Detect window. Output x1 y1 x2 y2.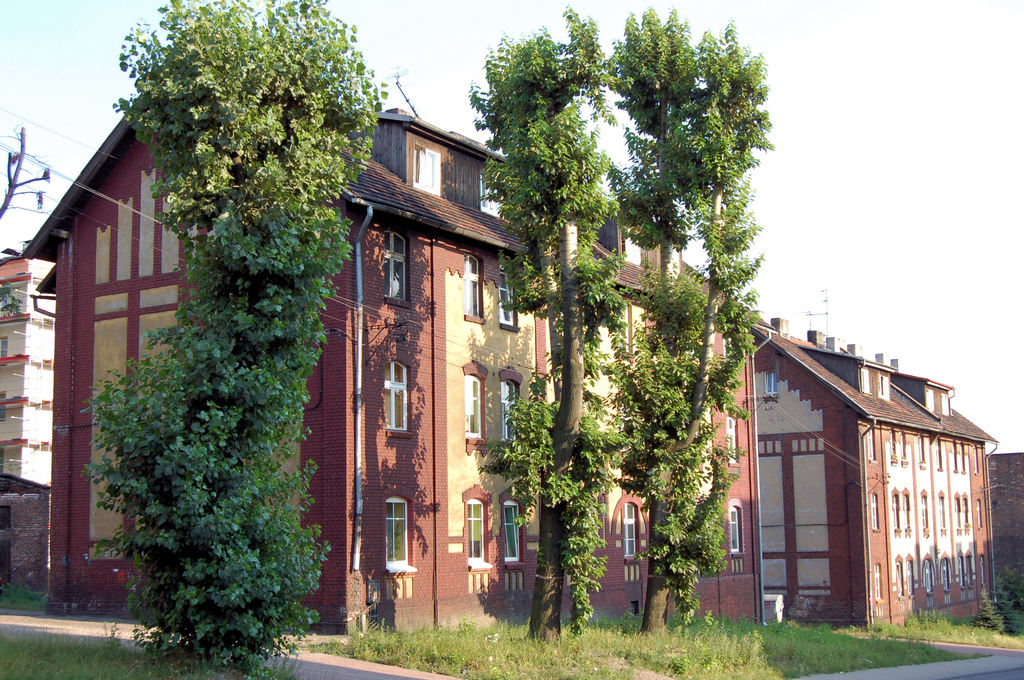
386 230 406 298.
